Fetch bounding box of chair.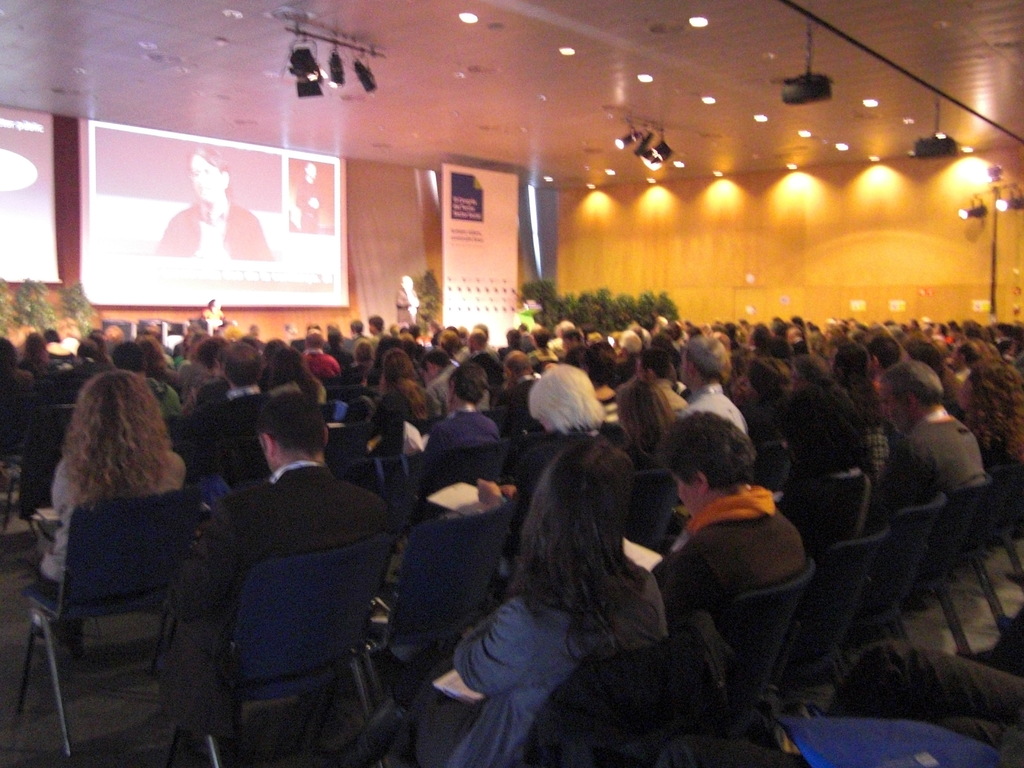
Bbox: bbox(970, 461, 1023, 657).
